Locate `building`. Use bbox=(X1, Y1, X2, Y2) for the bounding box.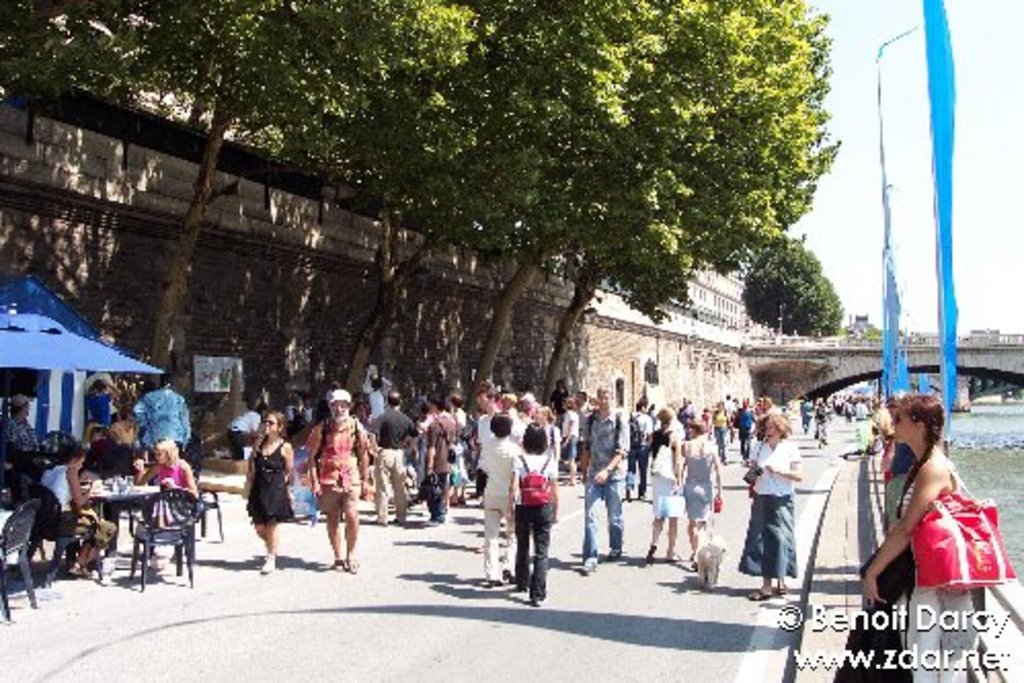
bbox=(0, 72, 753, 437).
